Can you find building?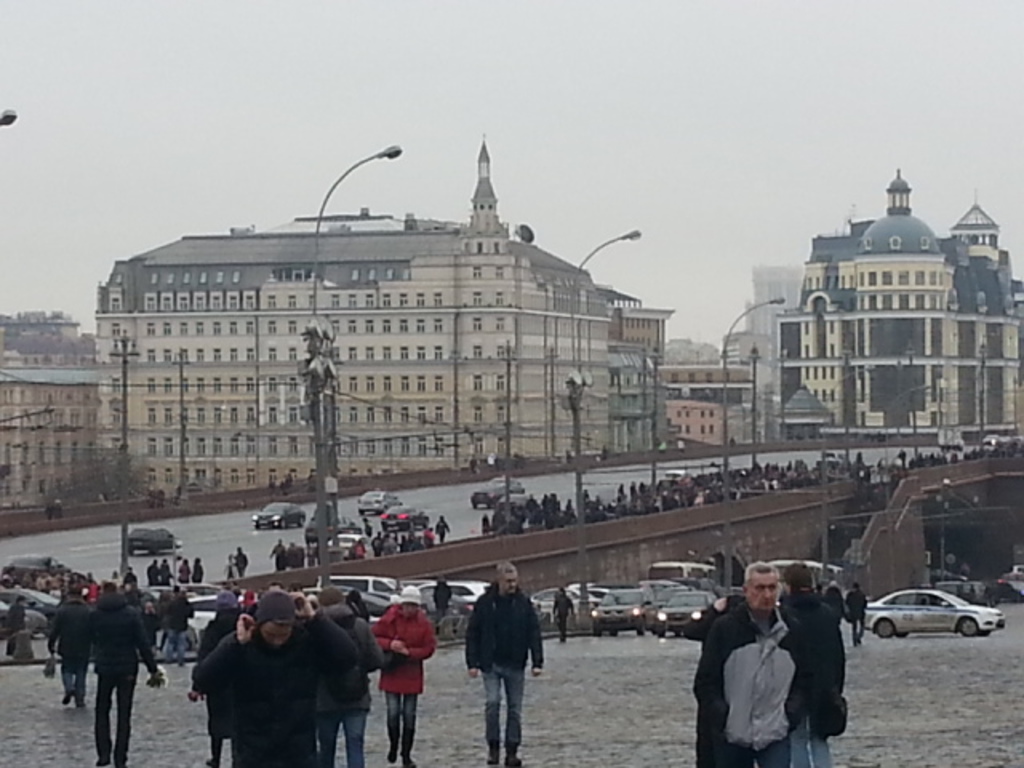
Yes, bounding box: <bbox>778, 170, 1022, 438</bbox>.
